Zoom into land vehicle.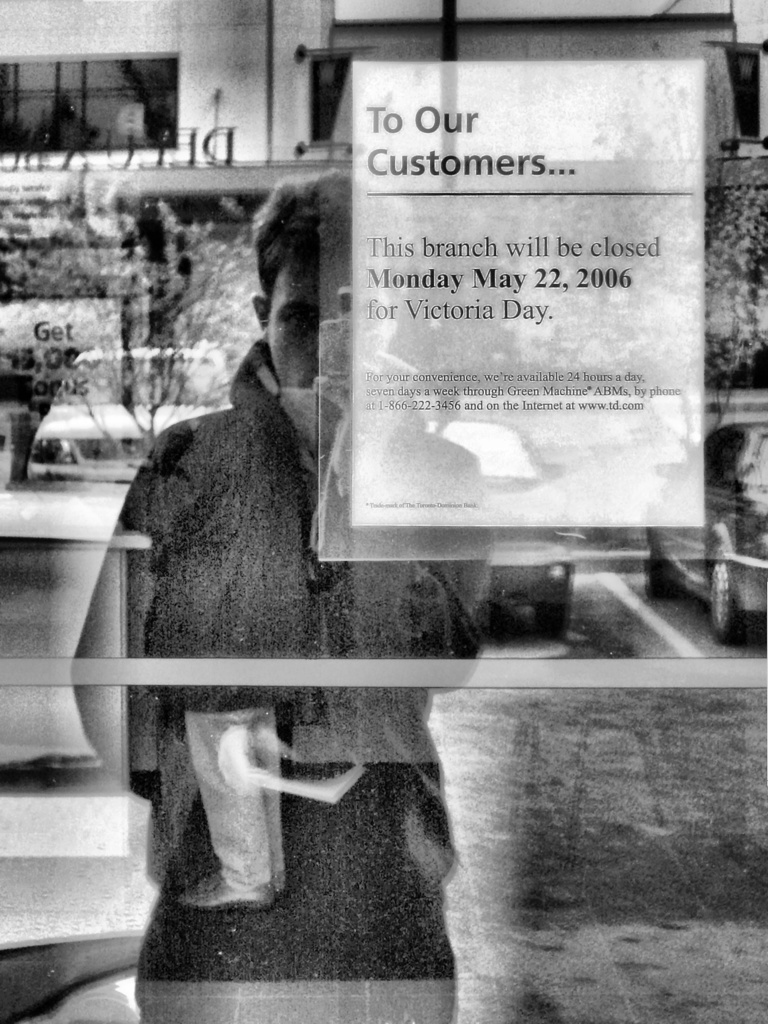
Zoom target: (640,382,767,645).
